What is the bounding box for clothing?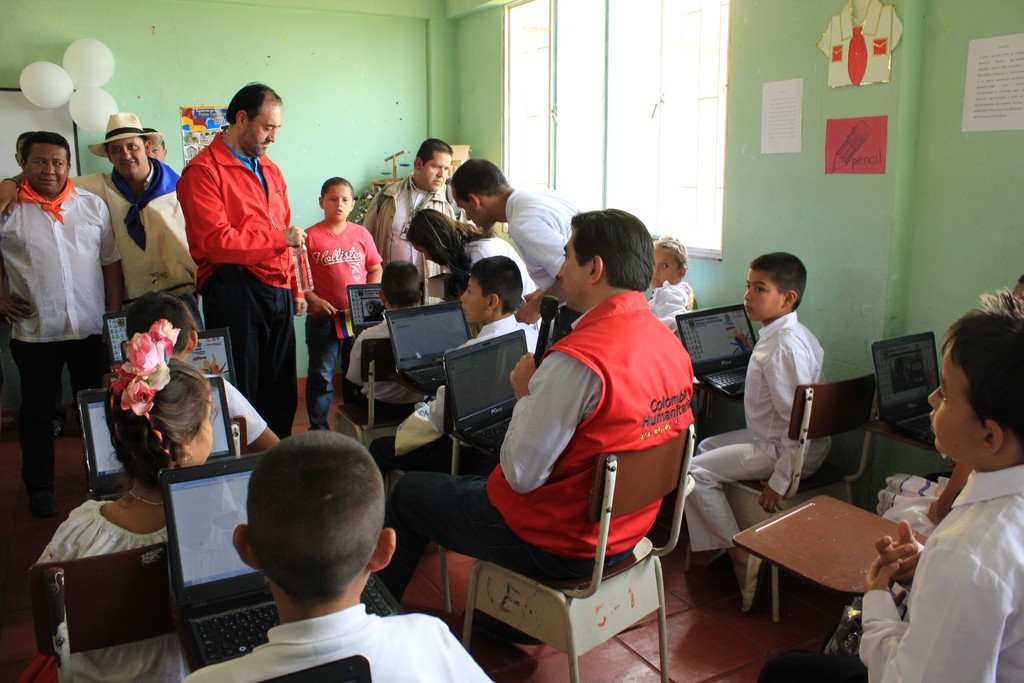
left=67, top=151, right=203, bottom=311.
